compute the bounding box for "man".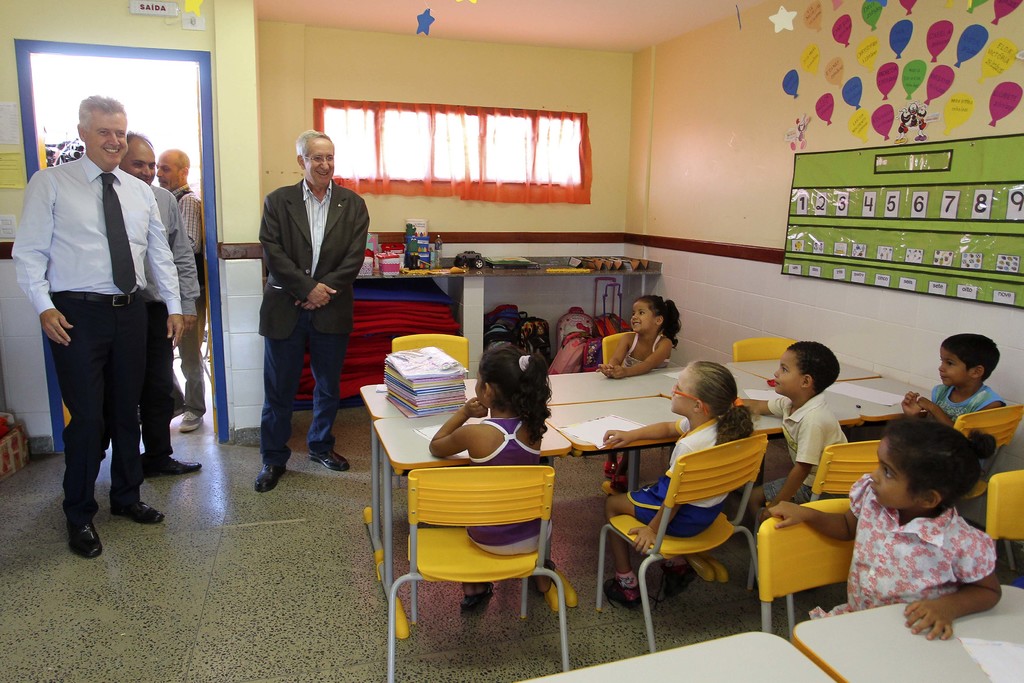
<region>118, 132, 207, 473</region>.
